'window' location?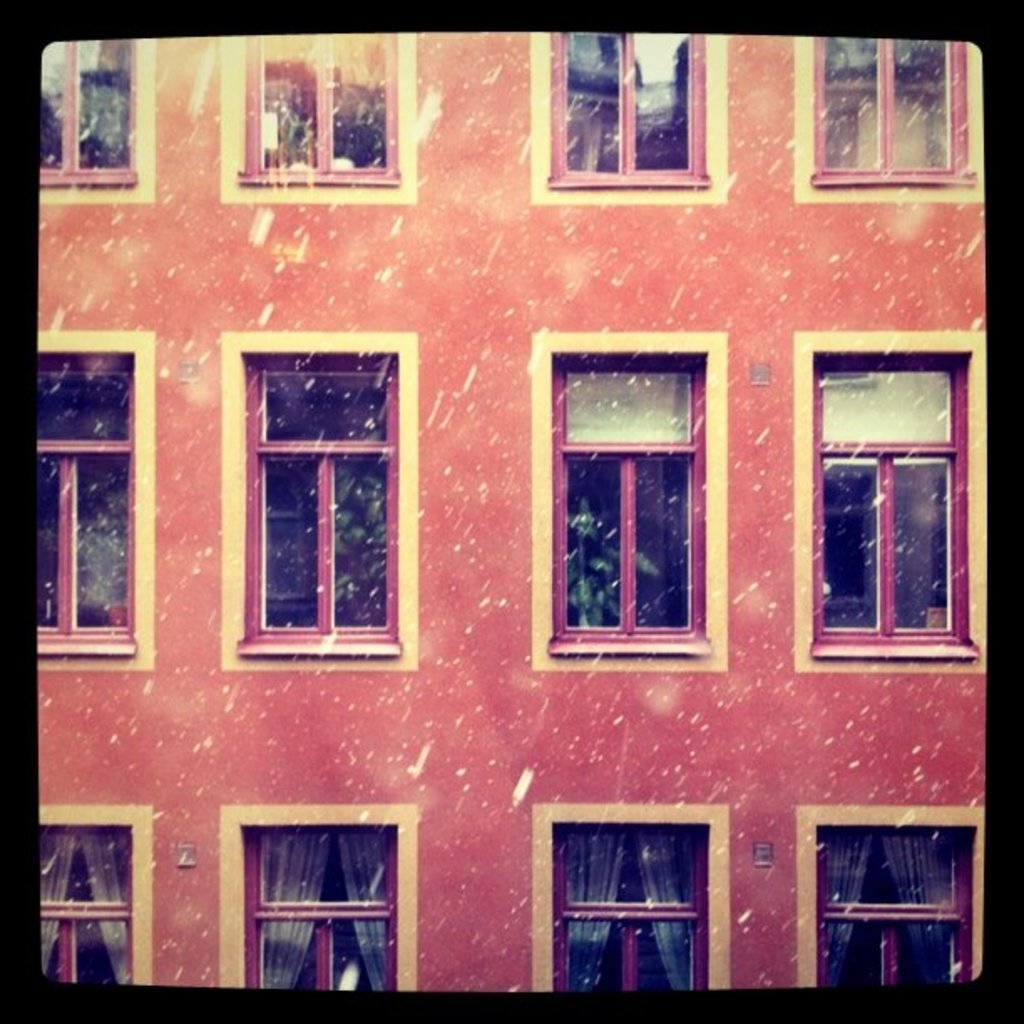
557/813/714/989
